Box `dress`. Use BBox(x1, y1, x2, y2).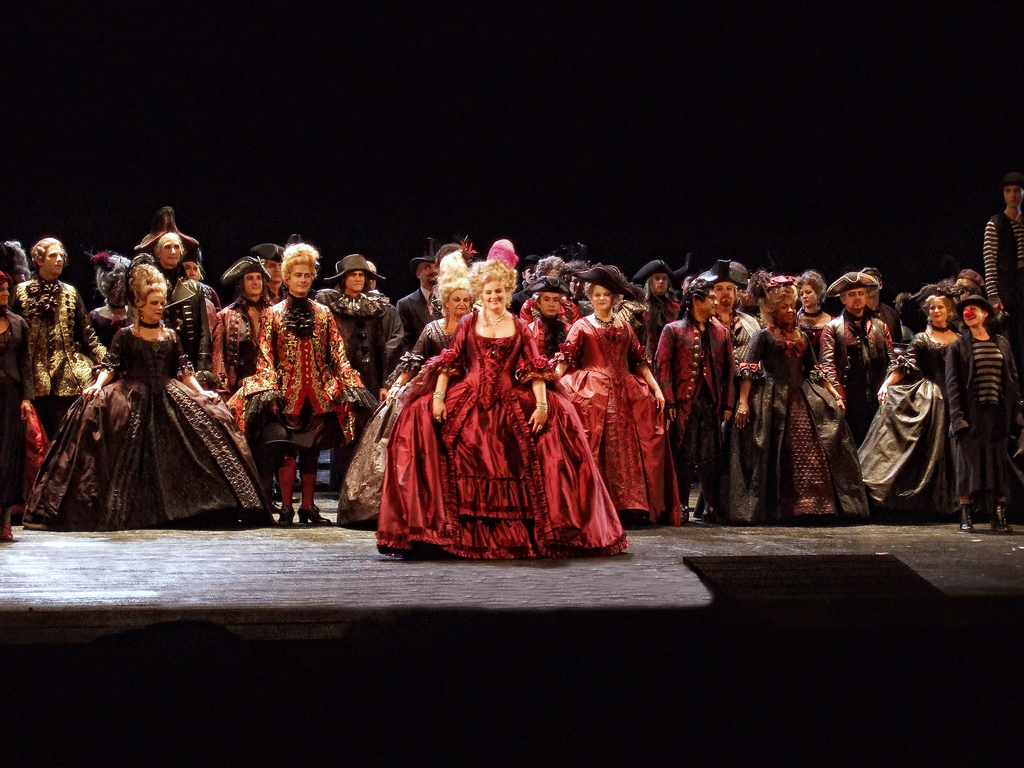
BBox(20, 323, 262, 532).
